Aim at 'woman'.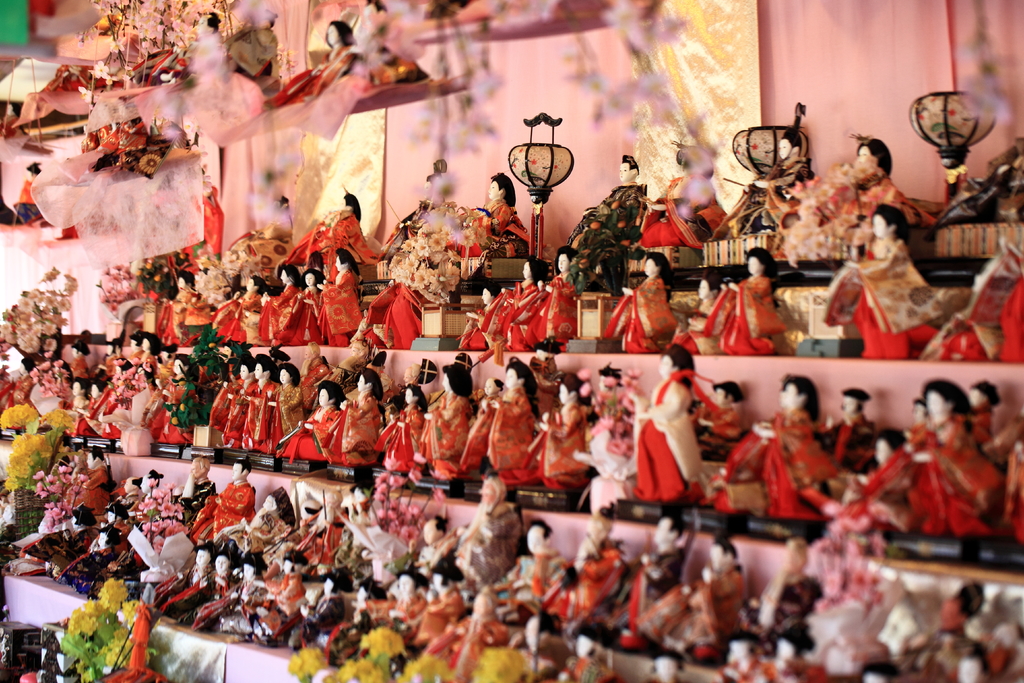
Aimed at bbox=[490, 355, 543, 482].
